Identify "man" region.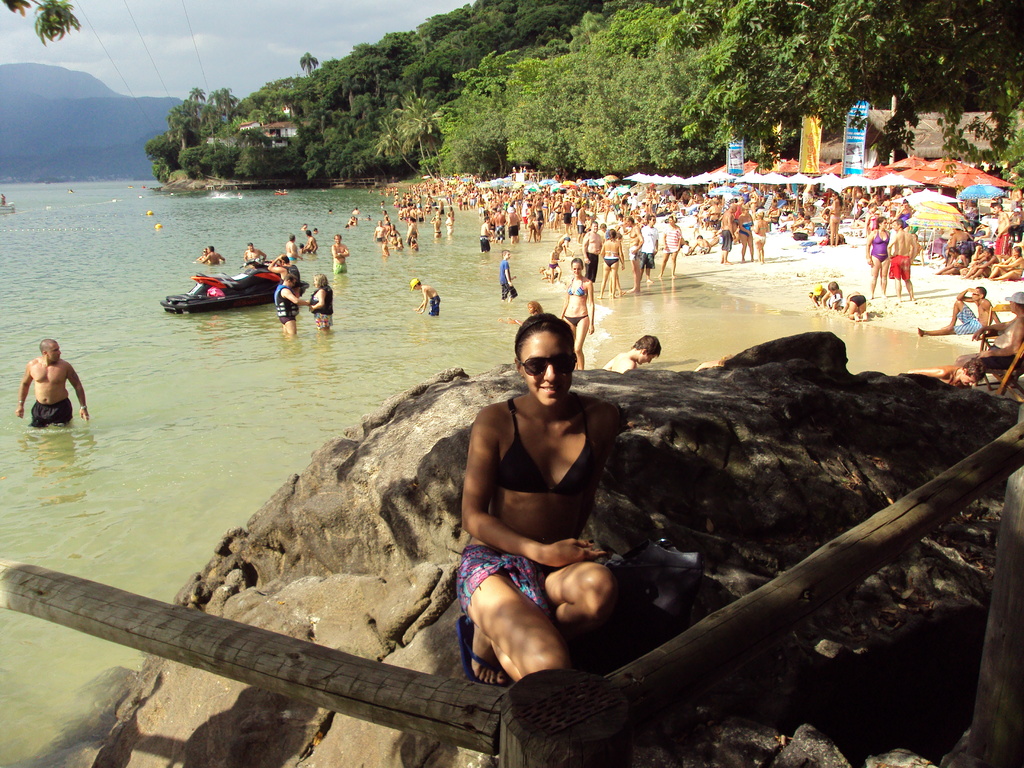
Region: 243,242,267,266.
